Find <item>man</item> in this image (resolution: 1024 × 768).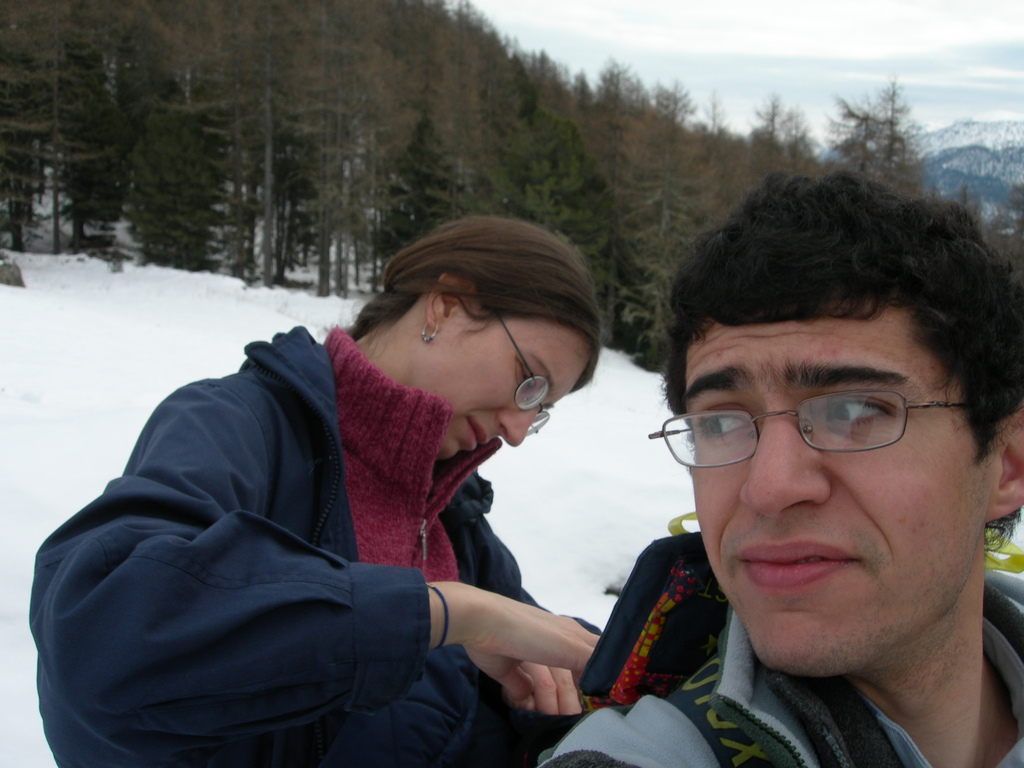
(x1=522, y1=159, x2=1023, y2=767).
